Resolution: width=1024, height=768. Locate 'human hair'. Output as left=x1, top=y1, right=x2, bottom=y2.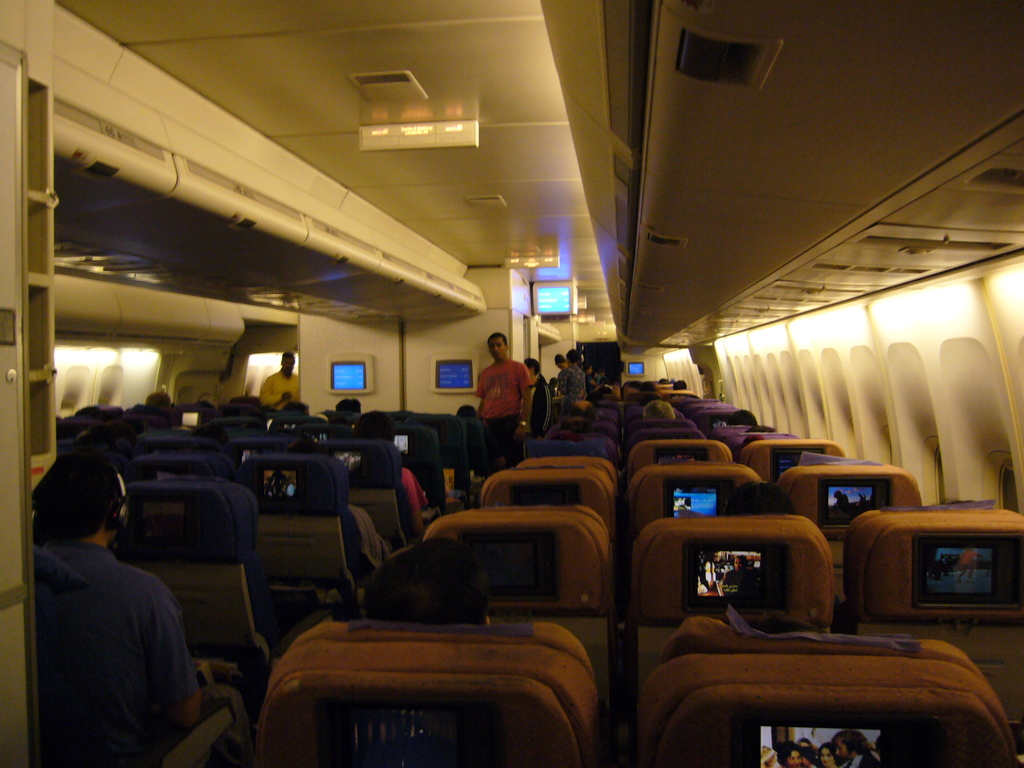
left=336, top=397, right=362, bottom=412.
